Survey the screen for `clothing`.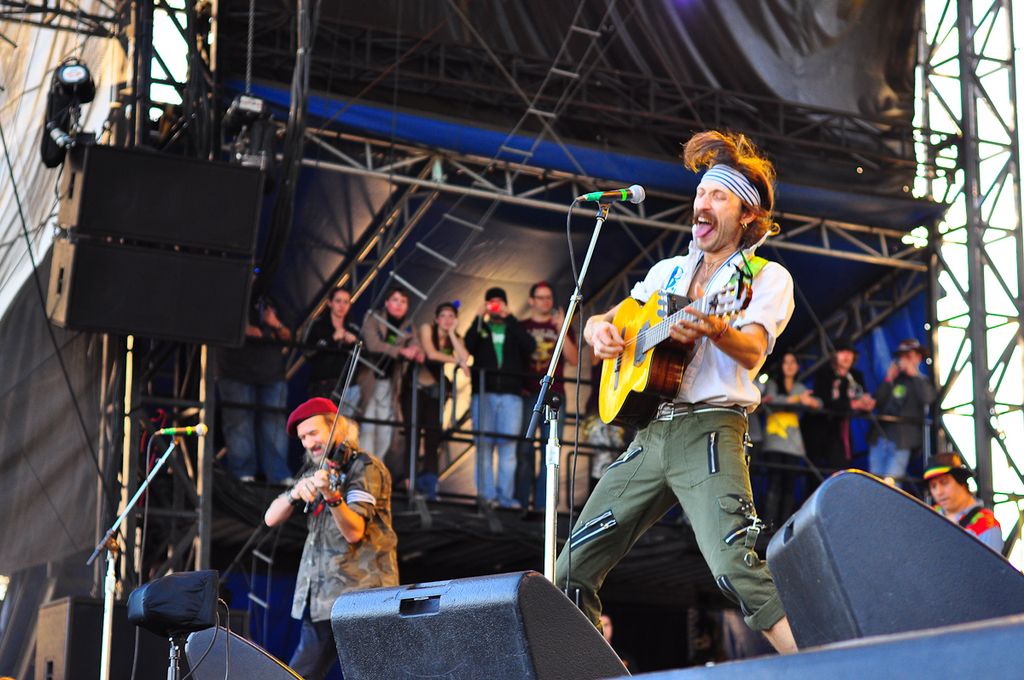
Survey found: (516, 311, 573, 514).
